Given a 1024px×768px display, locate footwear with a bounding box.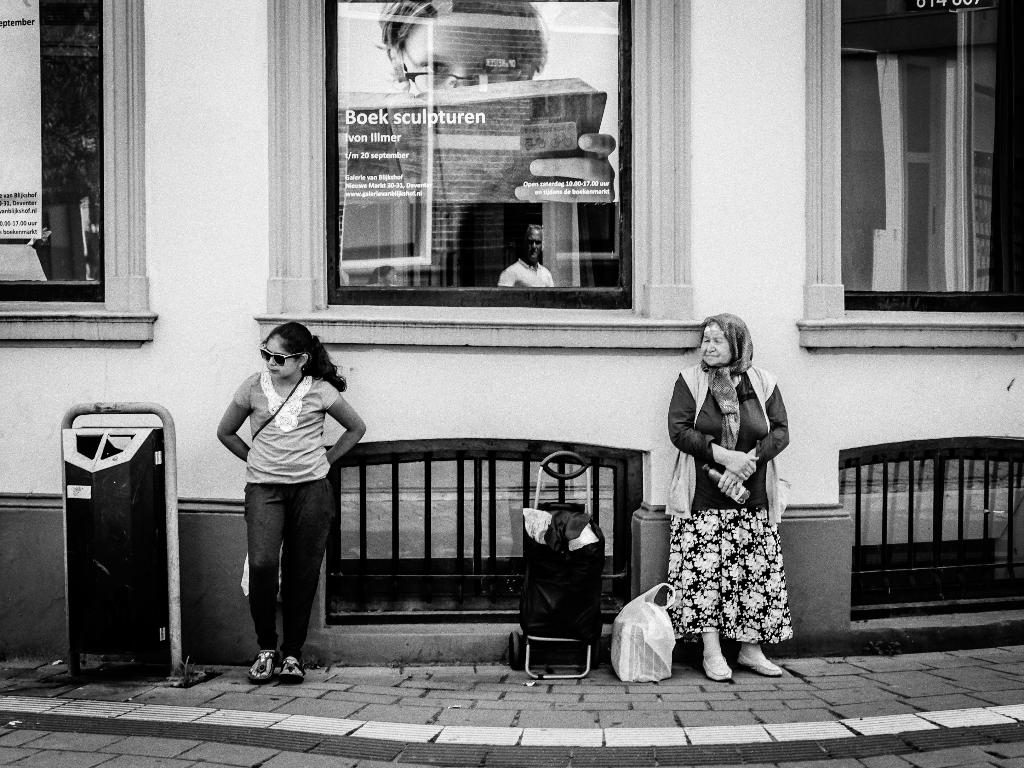
Located: locate(736, 644, 781, 681).
